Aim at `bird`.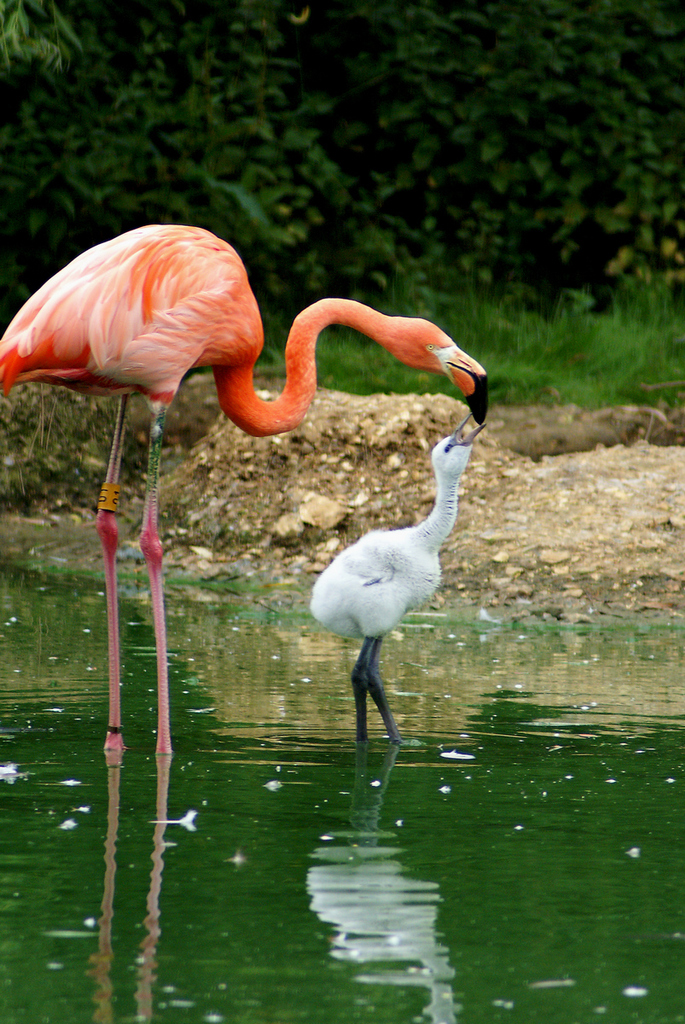
Aimed at 305 447 480 727.
